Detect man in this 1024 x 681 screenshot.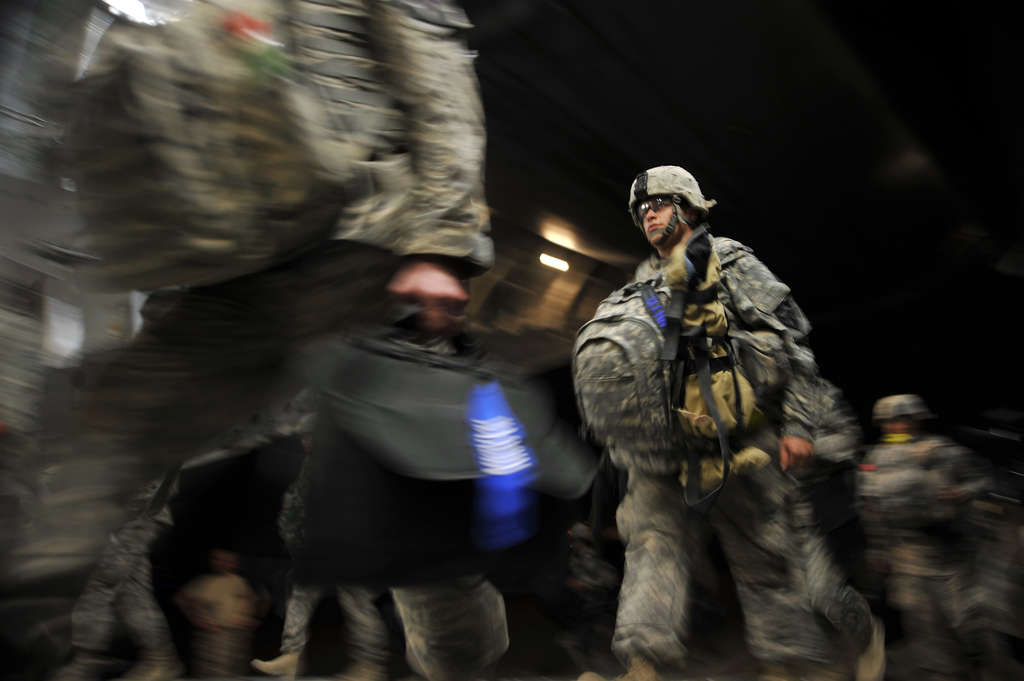
Detection: [x1=858, y1=389, x2=1003, y2=679].
